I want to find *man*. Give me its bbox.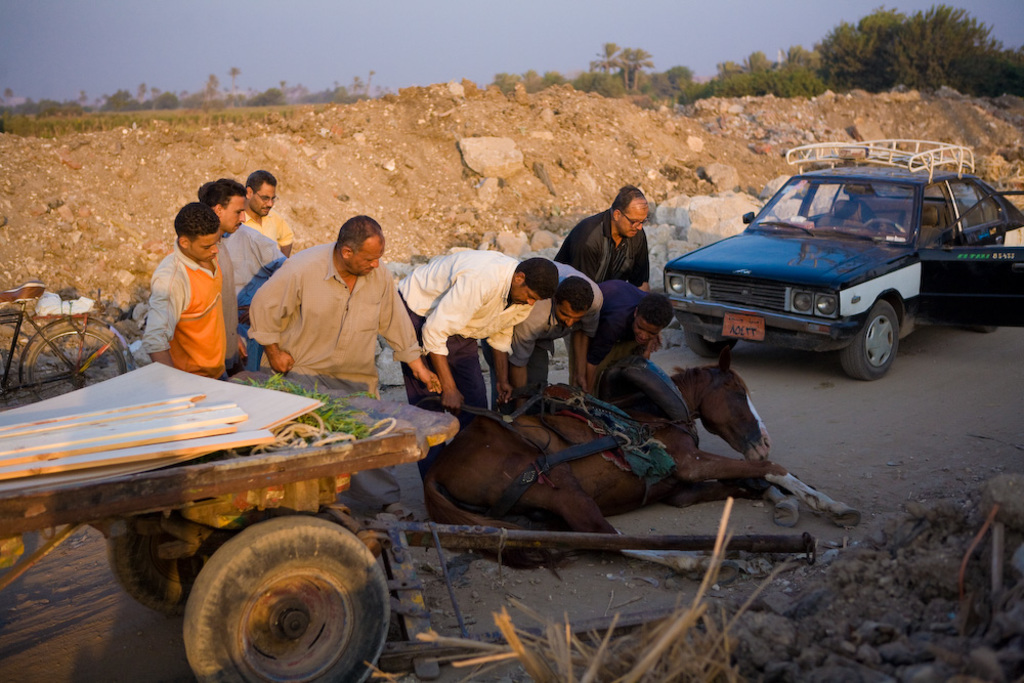
bbox=(191, 176, 289, 376).
